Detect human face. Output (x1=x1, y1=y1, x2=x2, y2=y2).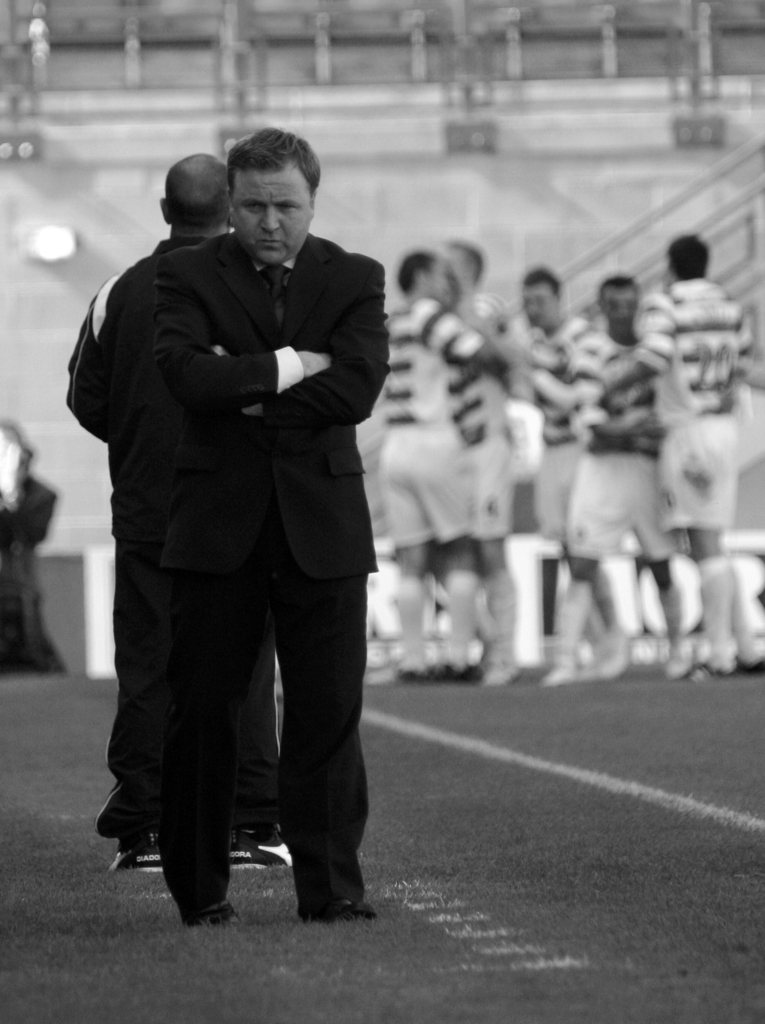
(x1=525, y1=283, x2=555, y2=325).
